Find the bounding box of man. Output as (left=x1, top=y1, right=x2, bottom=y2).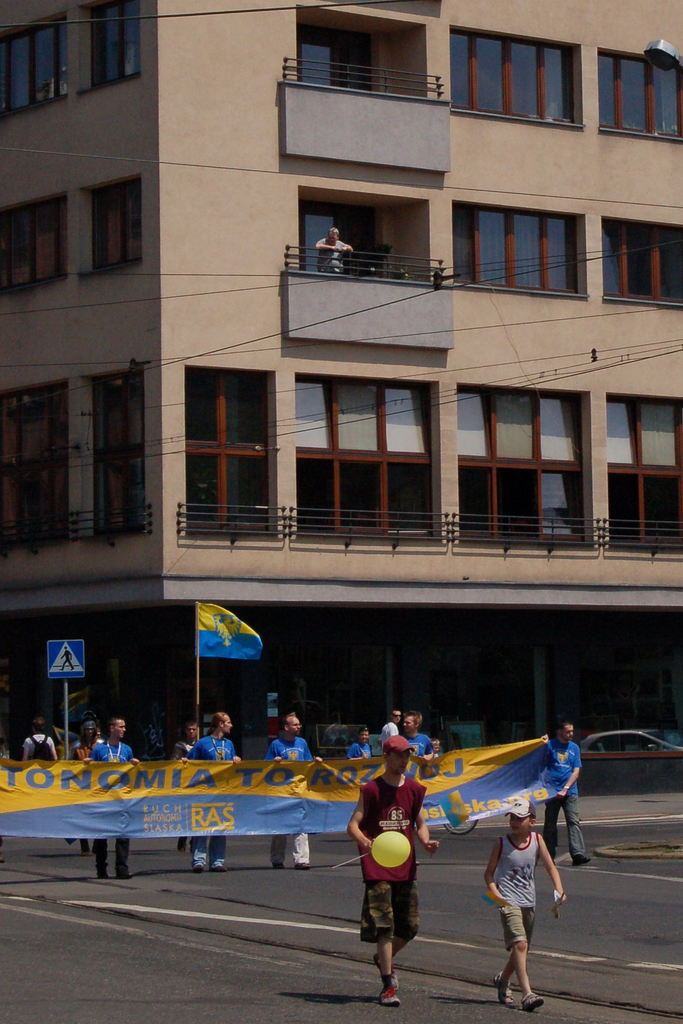
(left=376, top=708, right=402, bottom=750).
